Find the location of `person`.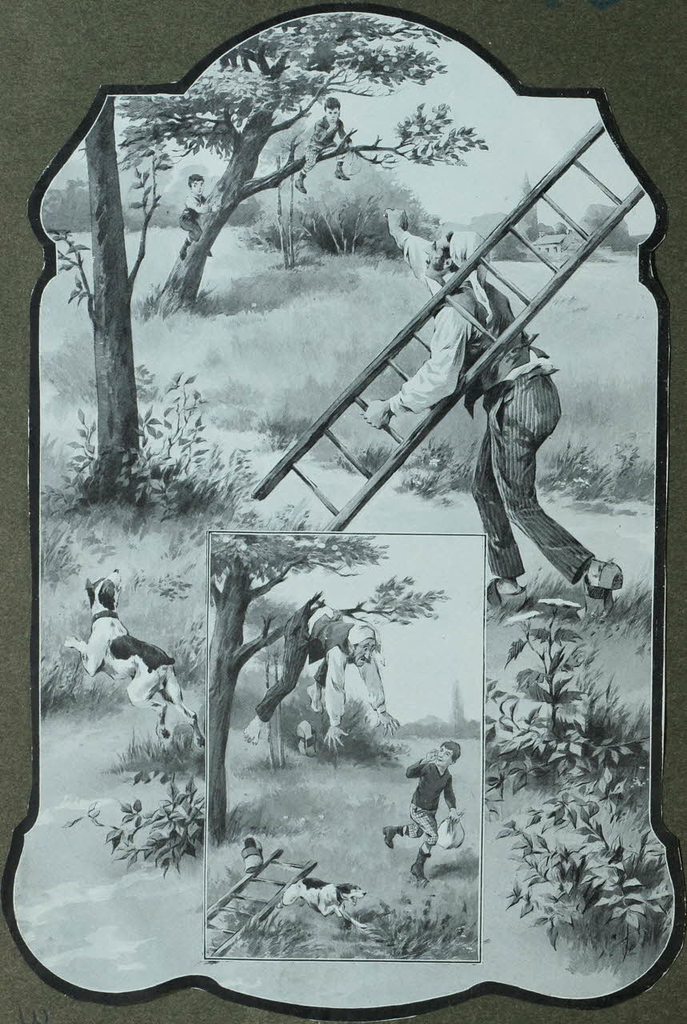
Location: <region>246, 603, 402, 744</region>.
